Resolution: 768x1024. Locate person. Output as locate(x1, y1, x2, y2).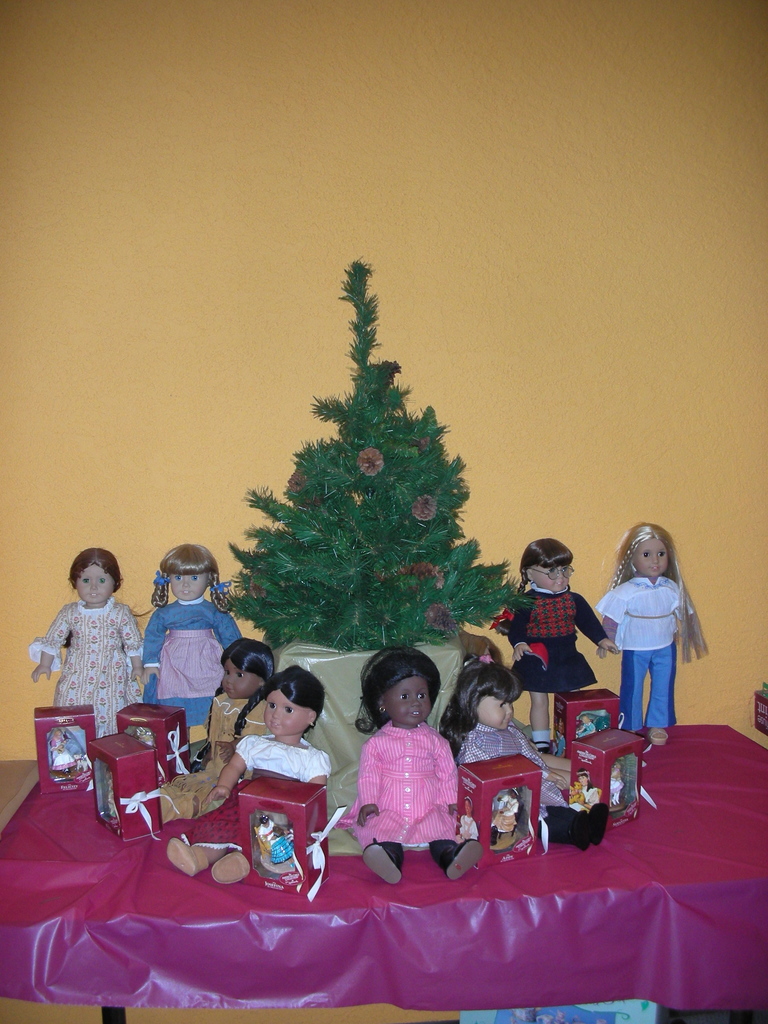
locate(596, 522, 708, 745).
